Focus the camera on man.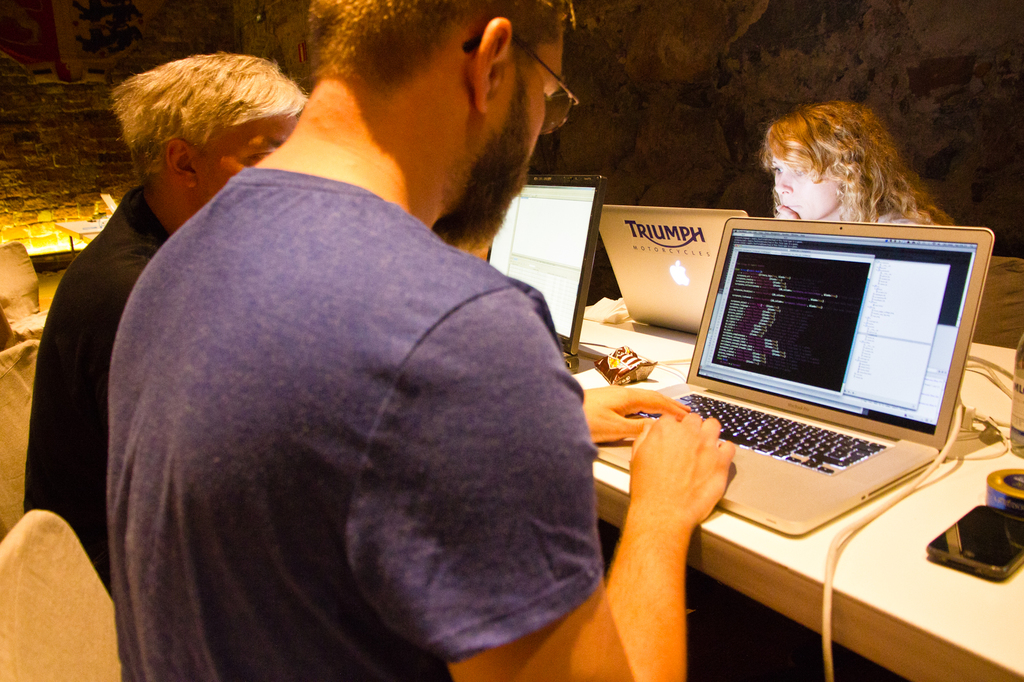
Focus region: {"x1": 51, "y1": 29, "x2": 641, "y2": 681}.
